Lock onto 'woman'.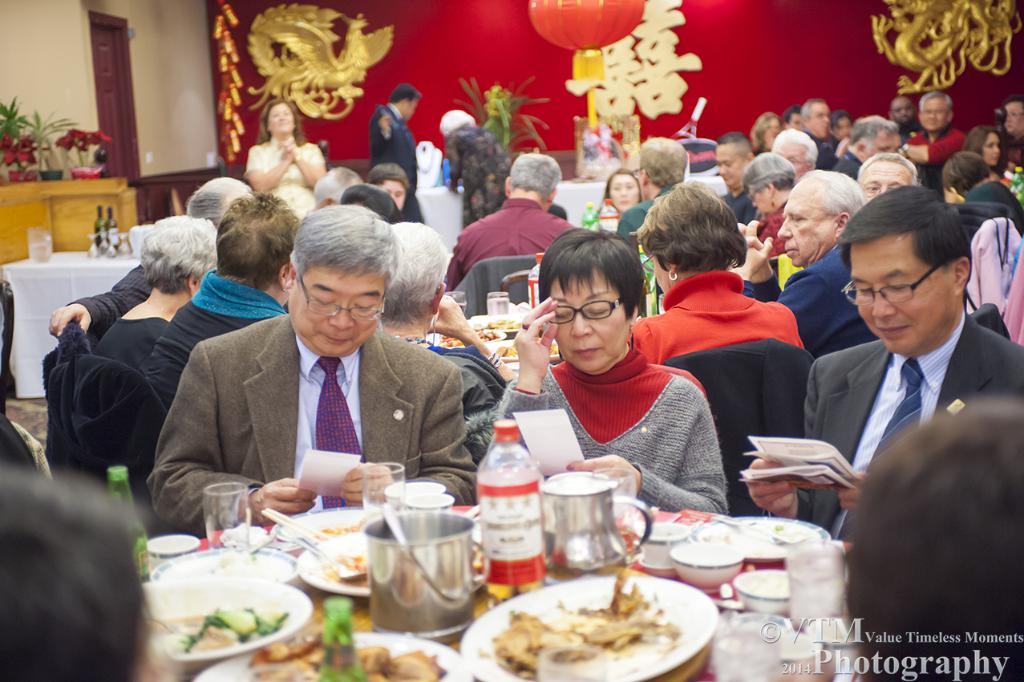
Locked: (431, 109, 517, 230).
